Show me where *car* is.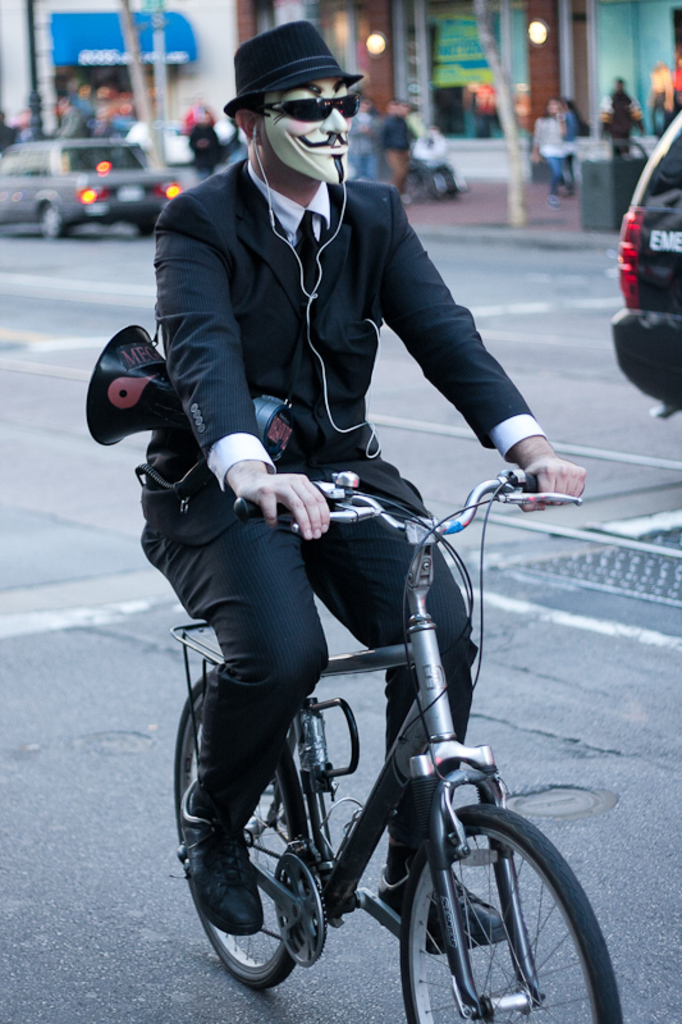
*car* is at crop(0, 138, 182, 239).
